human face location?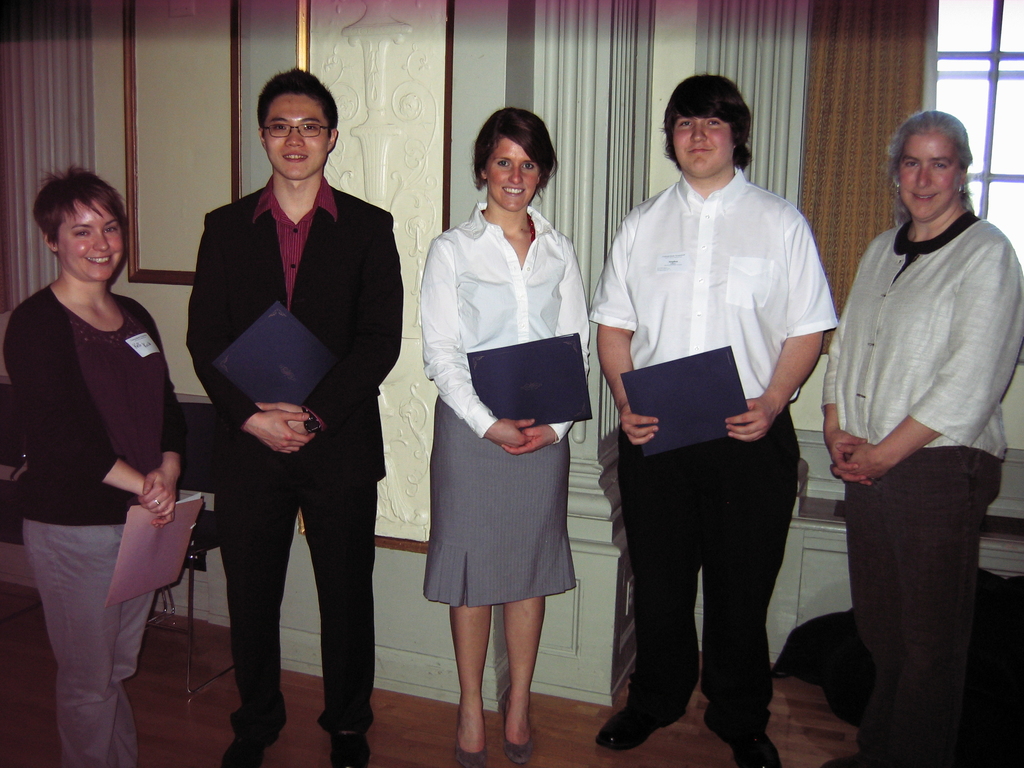
region(488, 134, 540, 212)
